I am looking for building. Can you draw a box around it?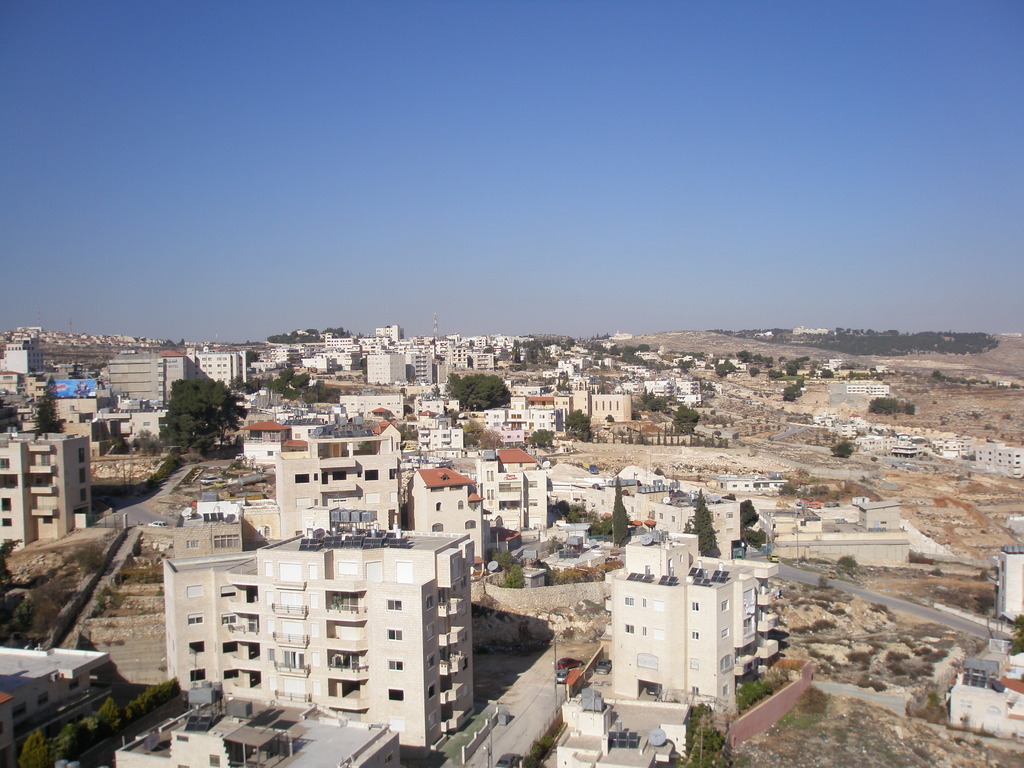
Sure, the bounding box is select_region(368, 353, 406, 387).
